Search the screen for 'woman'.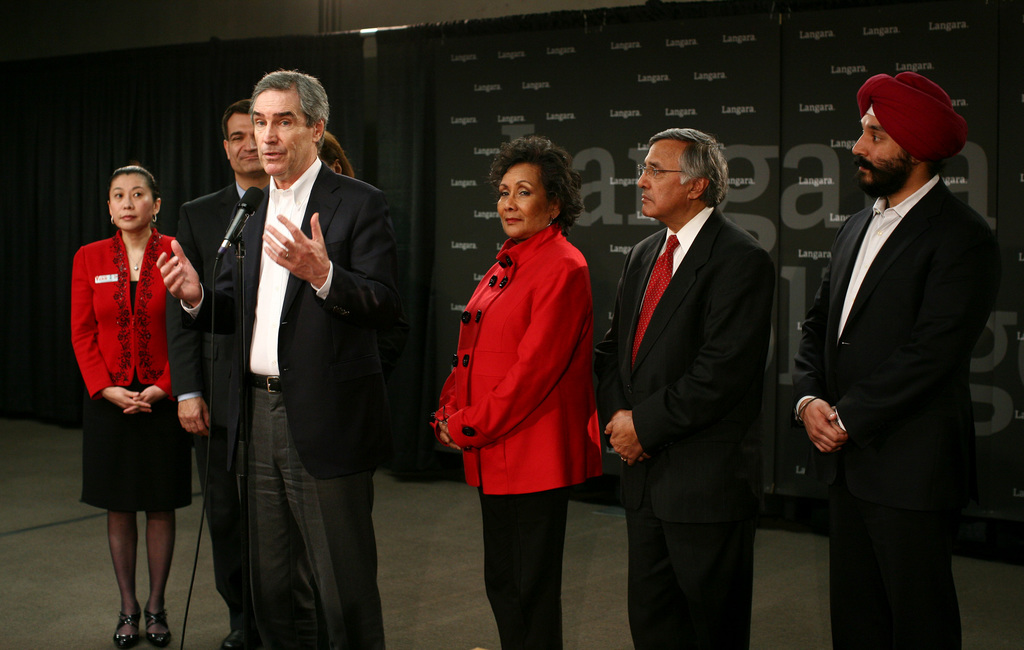
Found at rect(70, 168, 192, 649).
